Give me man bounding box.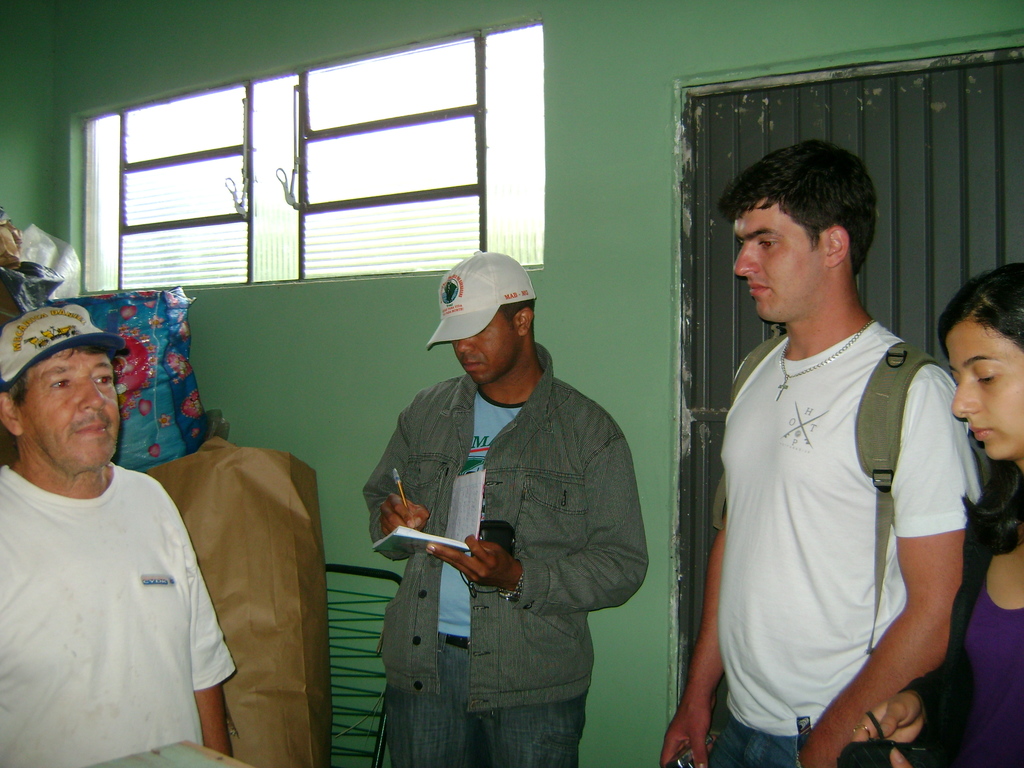
region(0, 273, 244, 762).
